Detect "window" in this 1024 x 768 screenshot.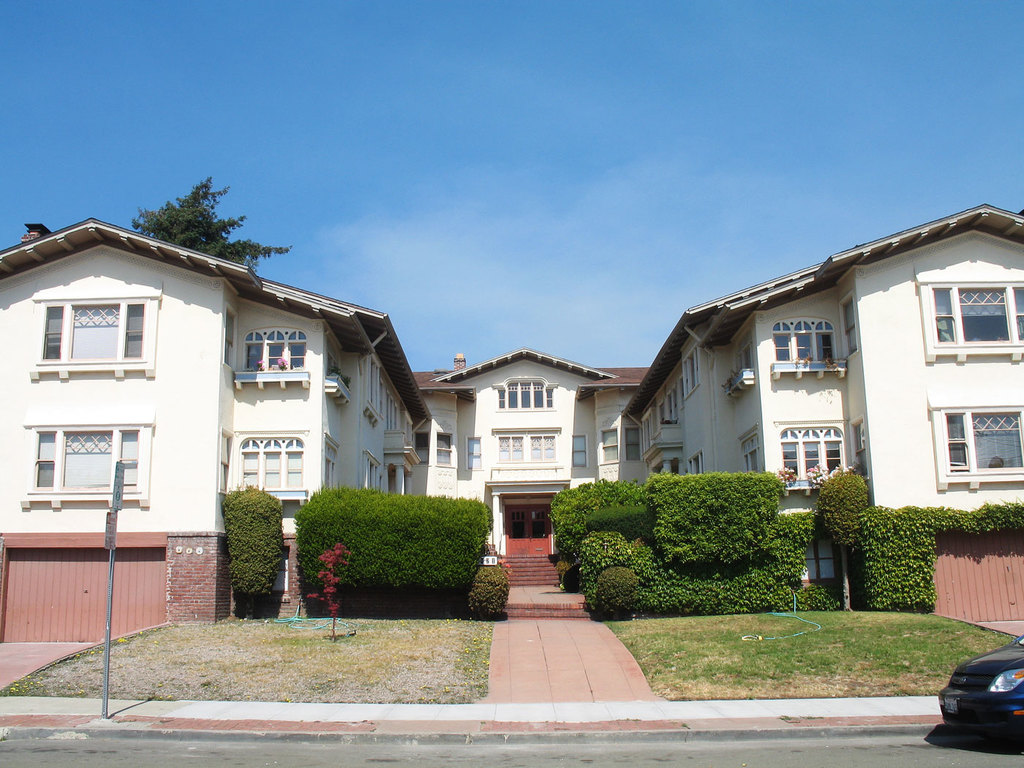
Detection: box=[917, 280, 1023, 362].
